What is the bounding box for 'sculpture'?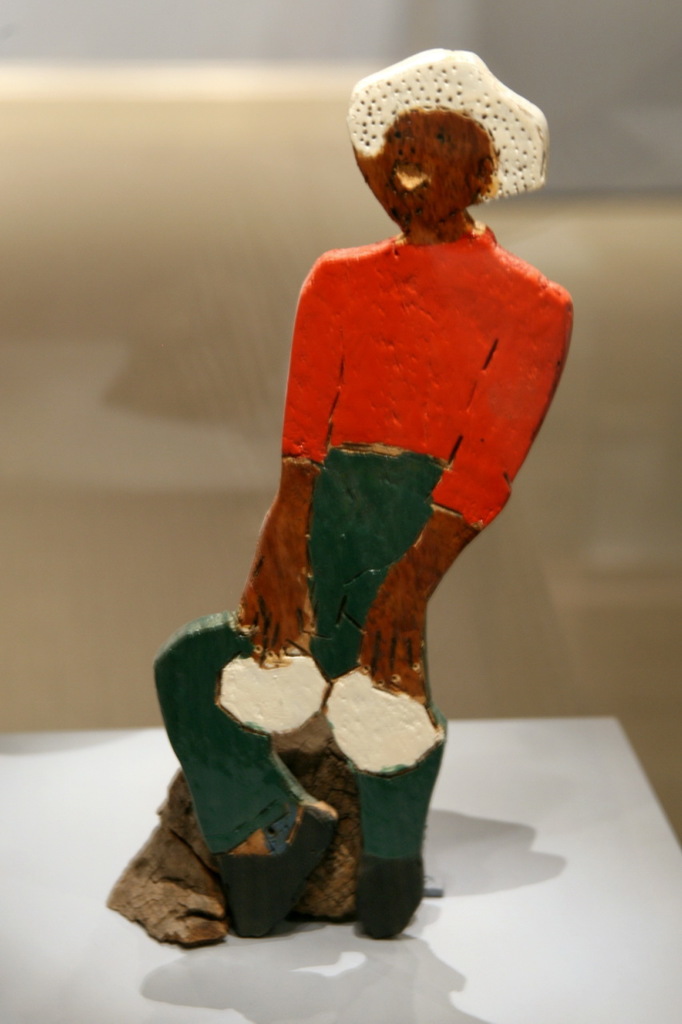
[219, 52, 614, 888].
